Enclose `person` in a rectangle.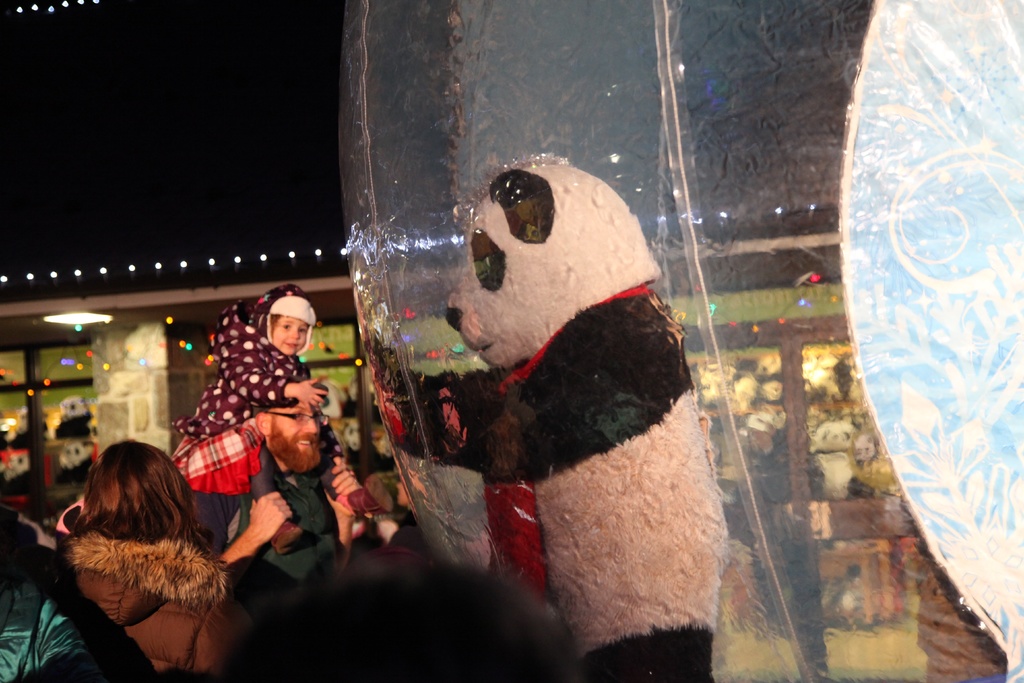
x1=172, y1=269, x2=393, y2=553.
